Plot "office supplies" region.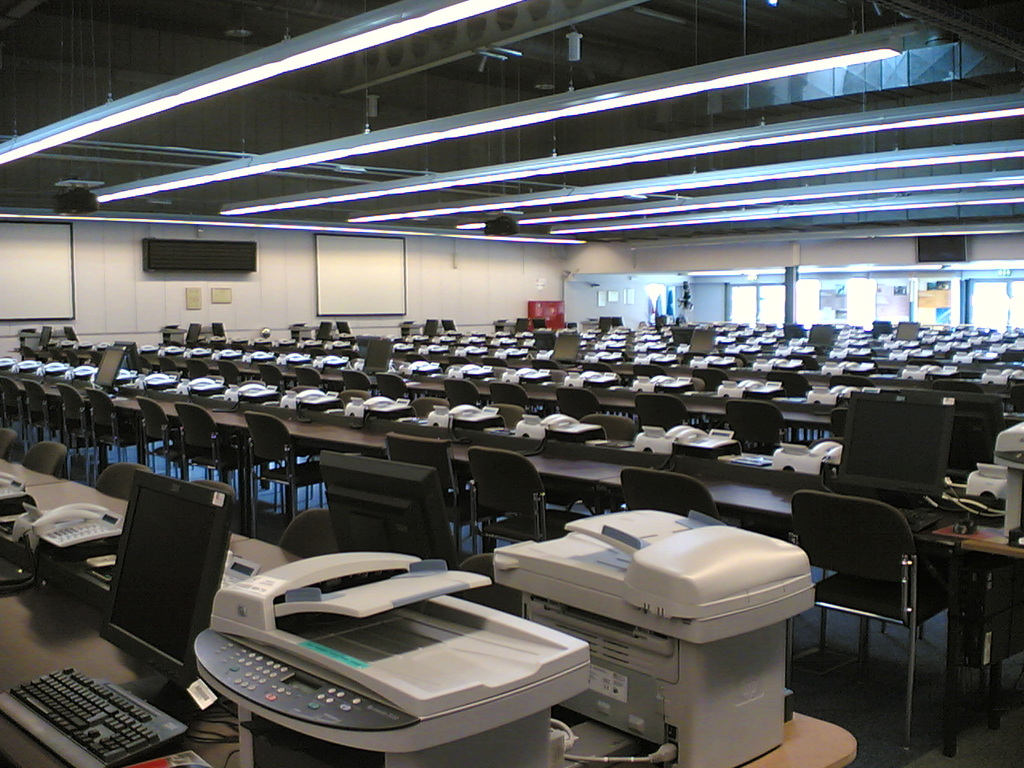
Plotted at [777,490,957,746].
